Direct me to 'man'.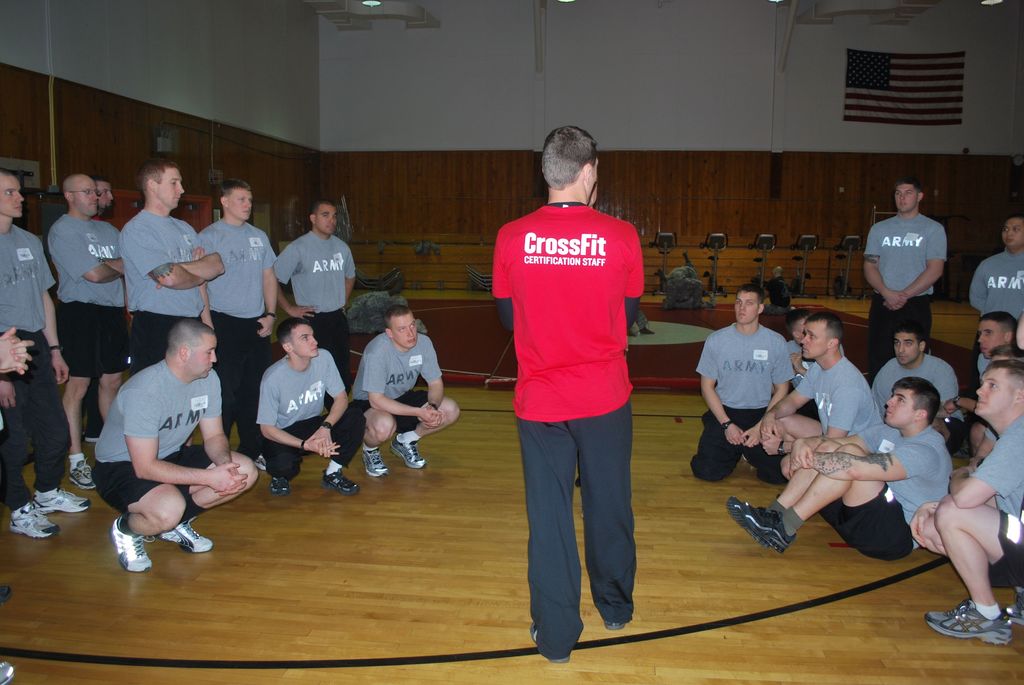
Direction: 257/316/367/505.
